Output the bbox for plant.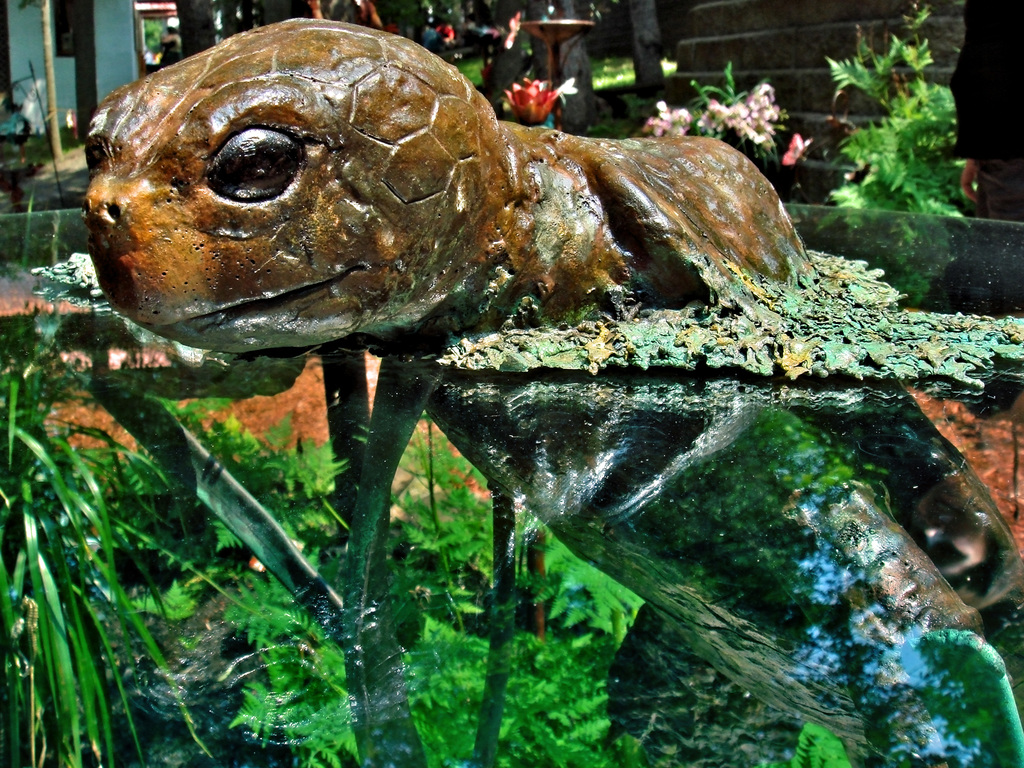
pyautogui.locateOnScreen(497, 75, 561, 128).
